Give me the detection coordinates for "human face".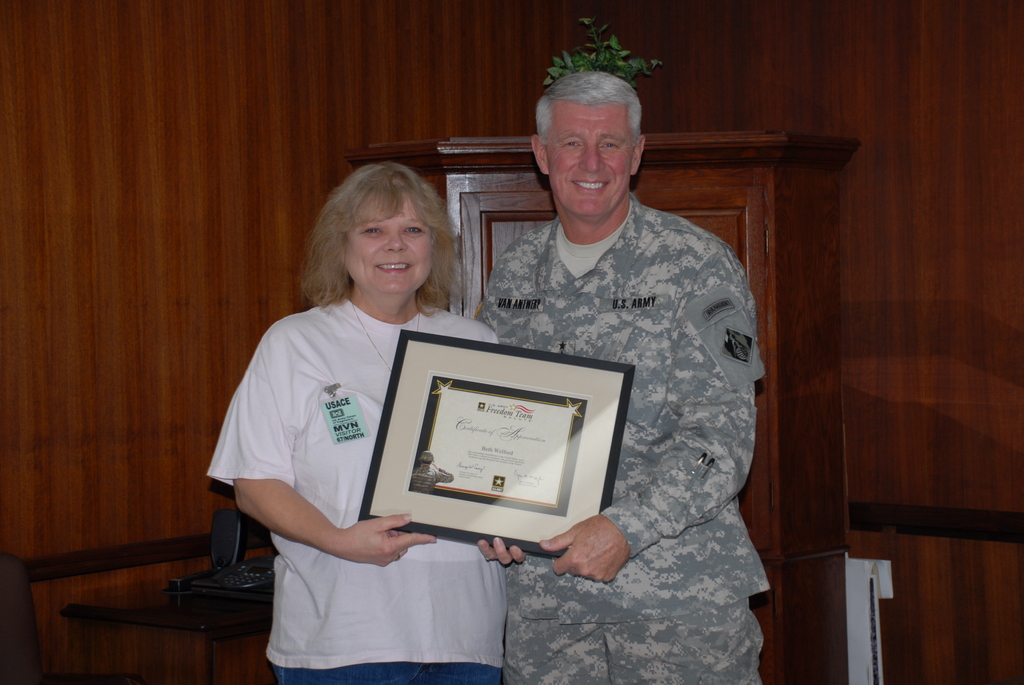
(557,106,633,223).
